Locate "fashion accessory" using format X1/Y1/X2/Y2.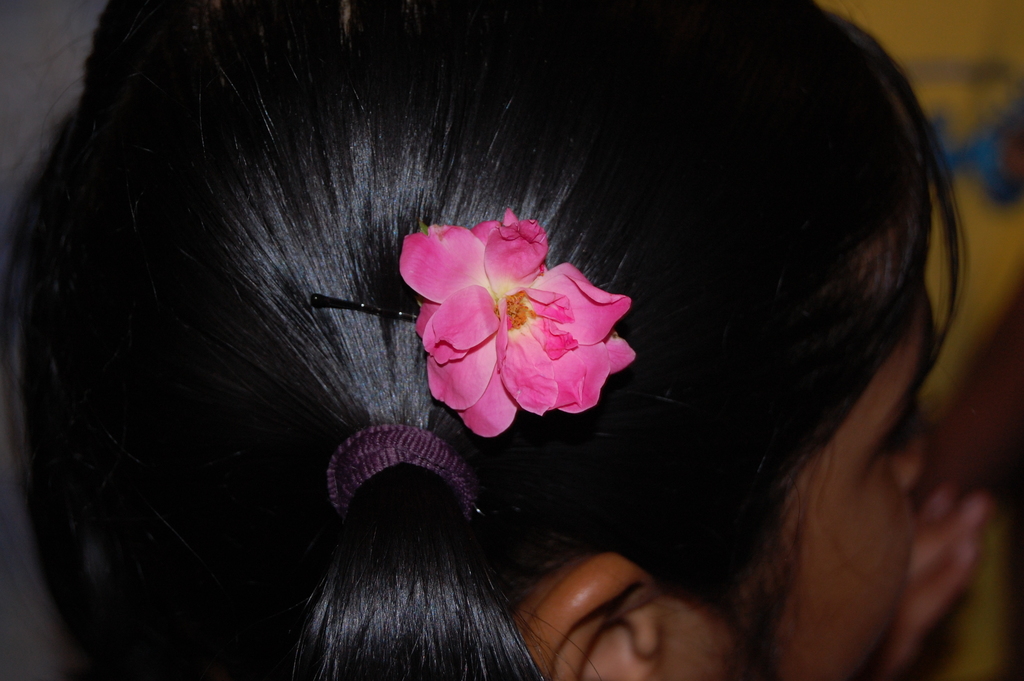
308/296/422/320.
